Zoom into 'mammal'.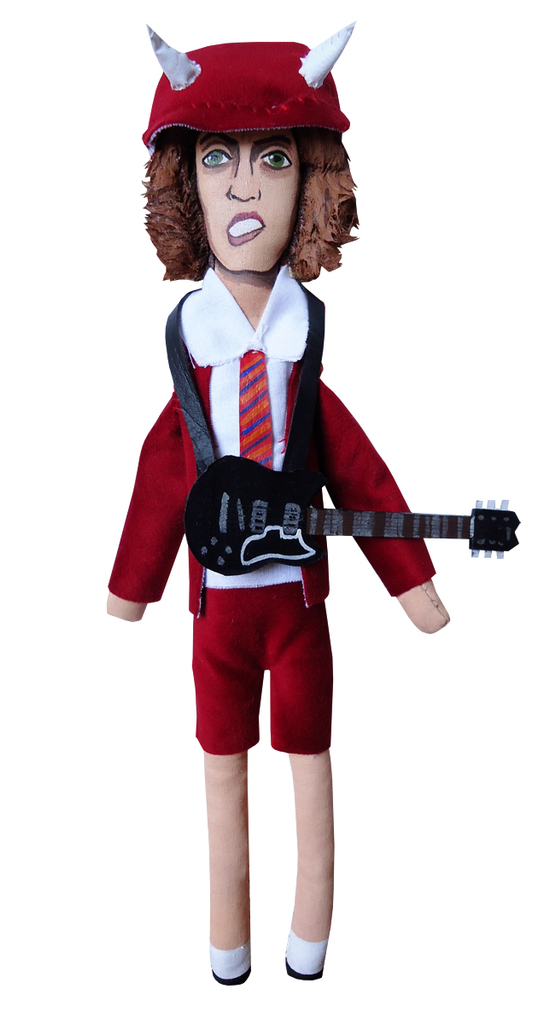
Zoom target: [120,14,481,934].
